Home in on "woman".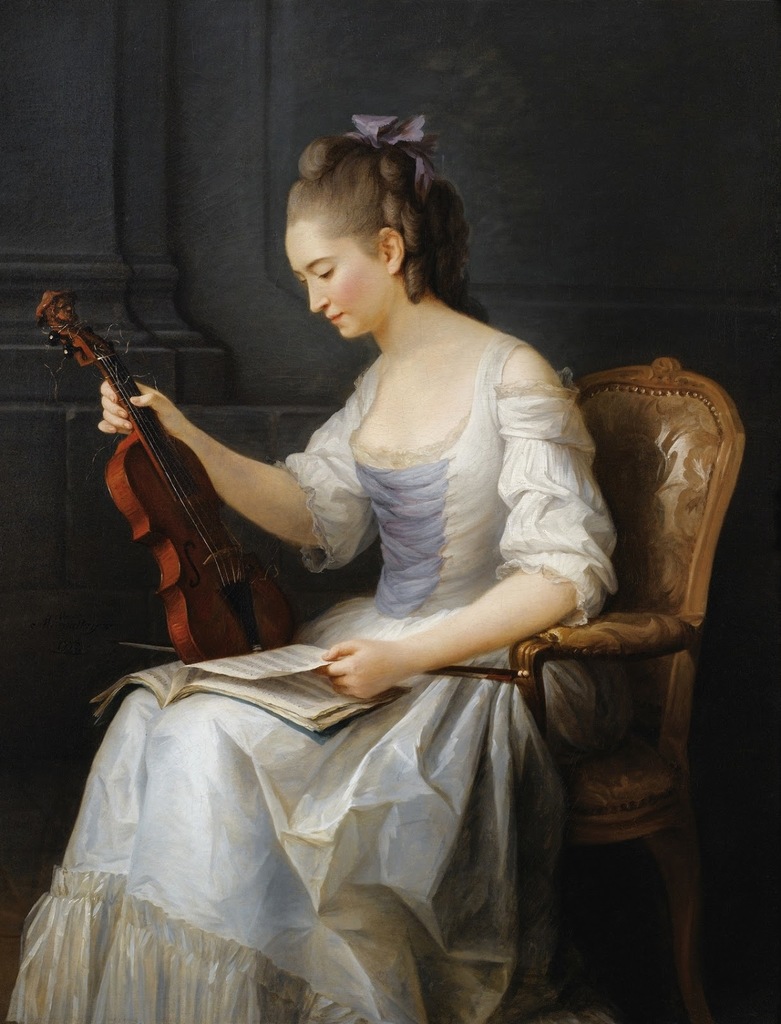
Homed in at pyautogui.locateOnScreen(6, 115, 622, 1023).
